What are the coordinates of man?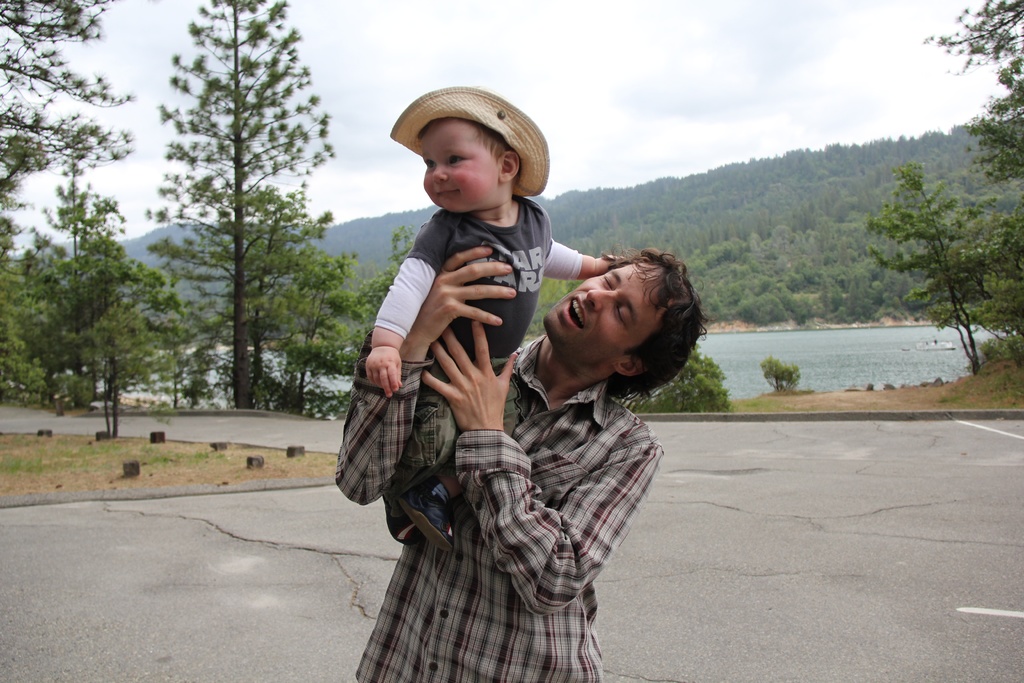
box=[332, 242, 712, 682].
